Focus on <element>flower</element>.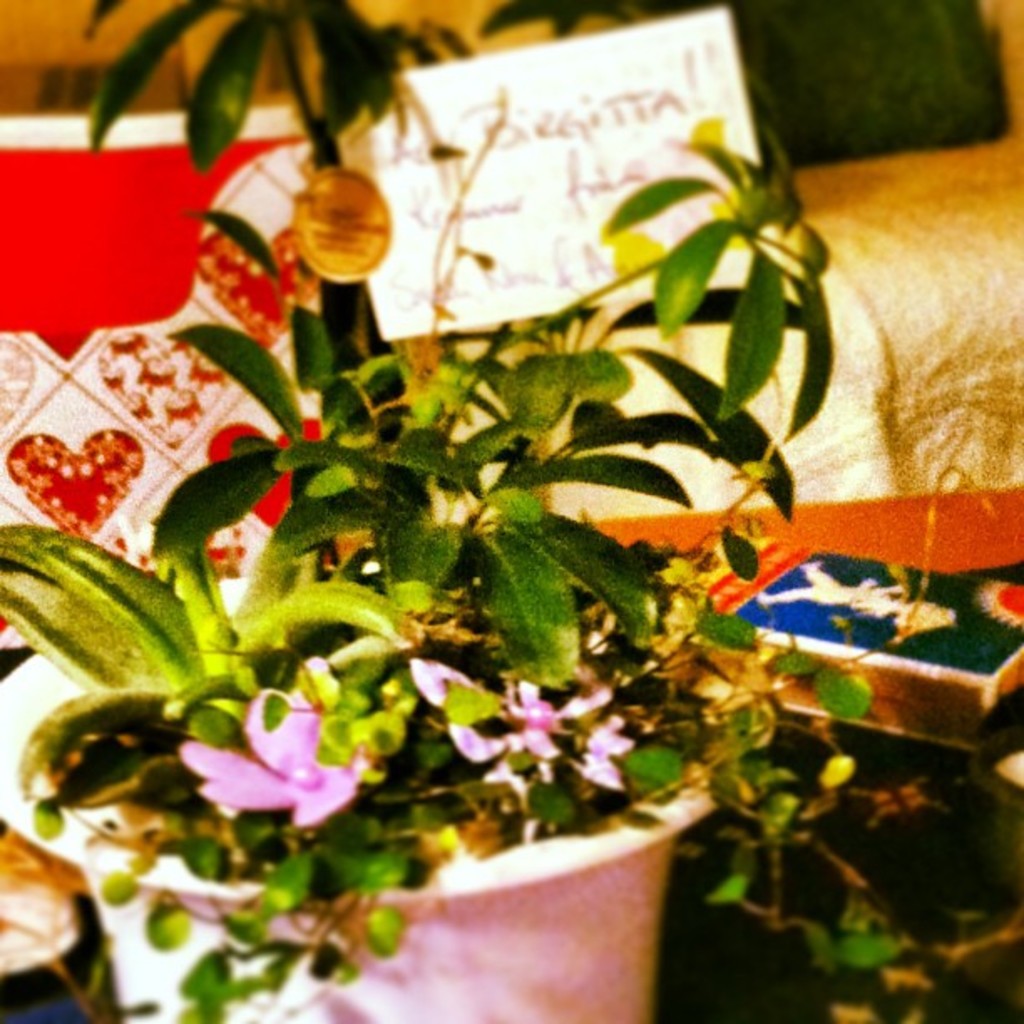
Focused at pyautogui.locateOnScreen(448, 673, 627, 798).
